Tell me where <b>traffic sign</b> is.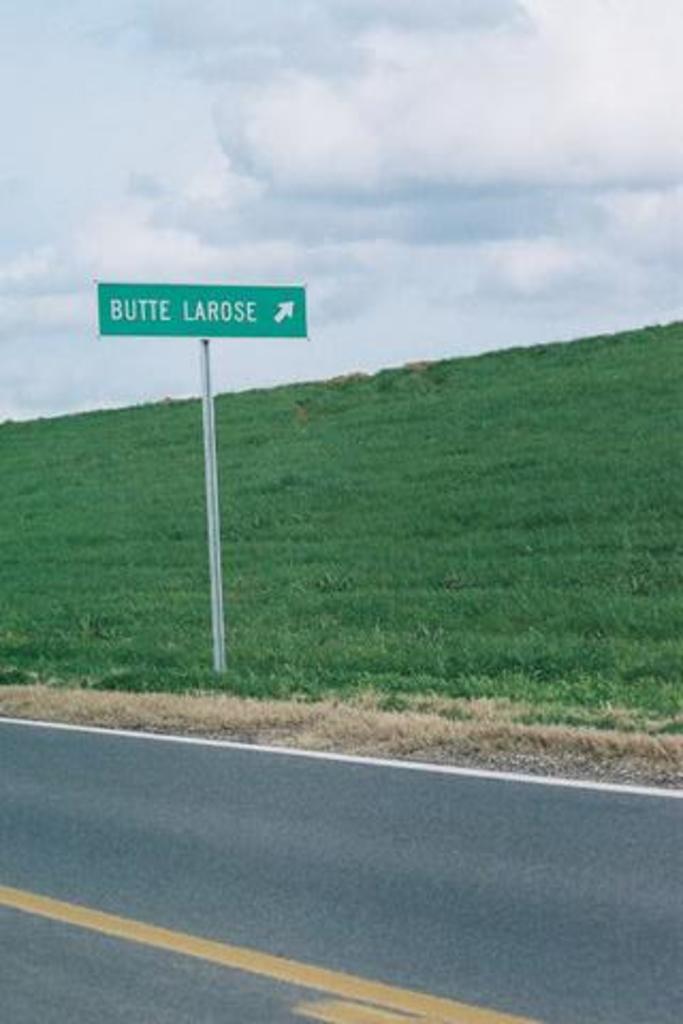
<b>traffic sign</b> is at bbox=[94, 279, 307, 341].
